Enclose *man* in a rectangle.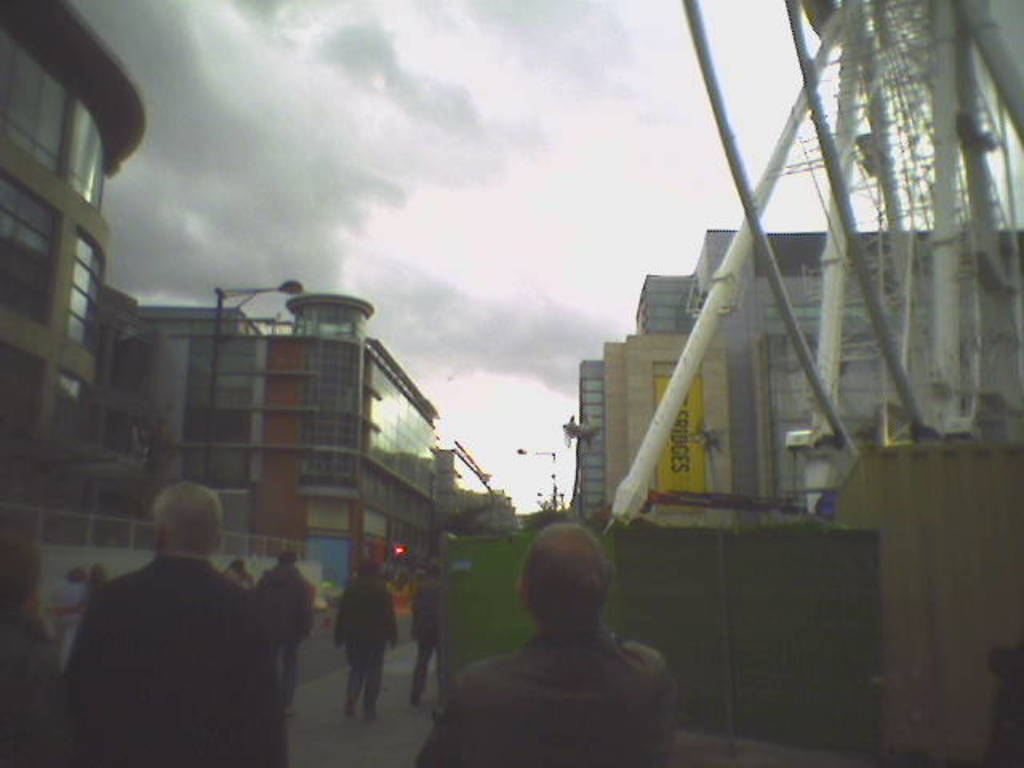
402, 573, 440, 691.
